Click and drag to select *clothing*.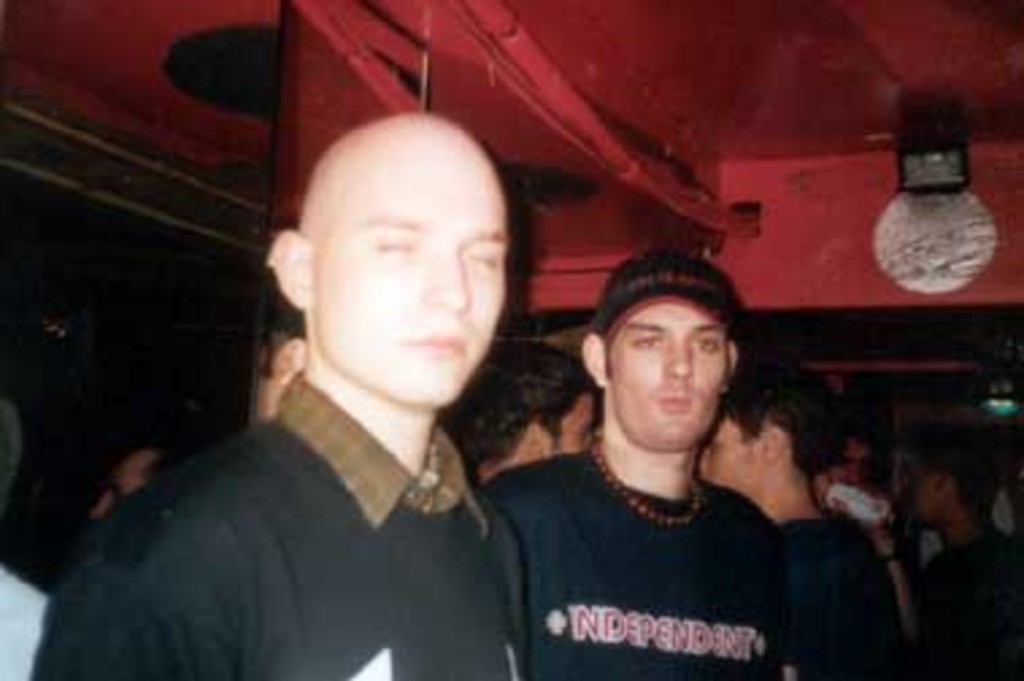
Selection: region(784, 516, 902, 676).
